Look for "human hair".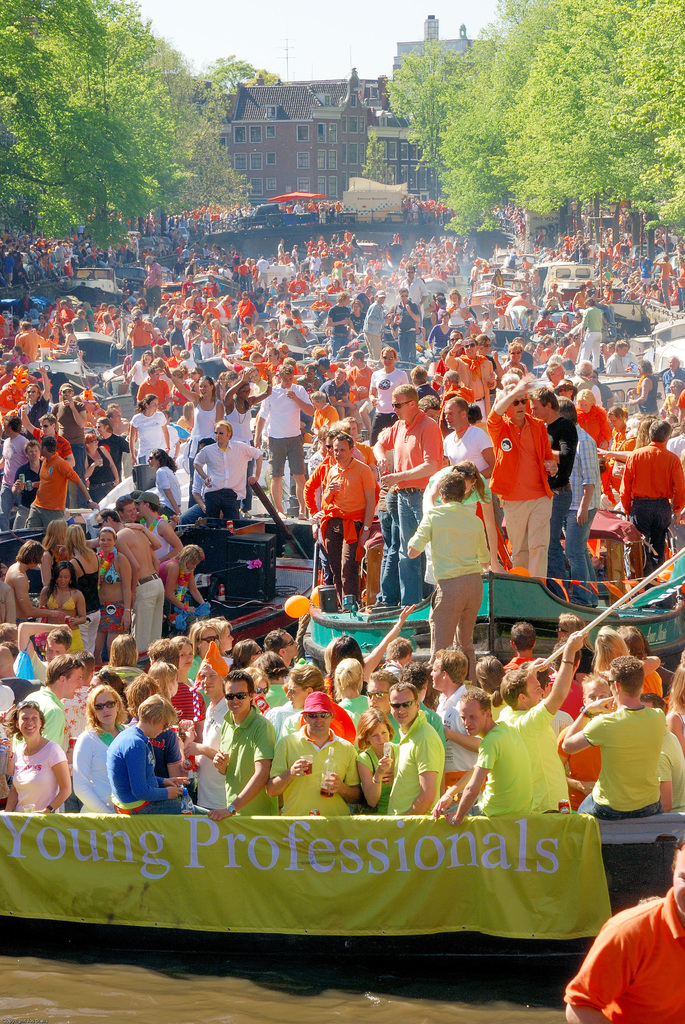
Found: l=350, t=700, r=398, b=742.
